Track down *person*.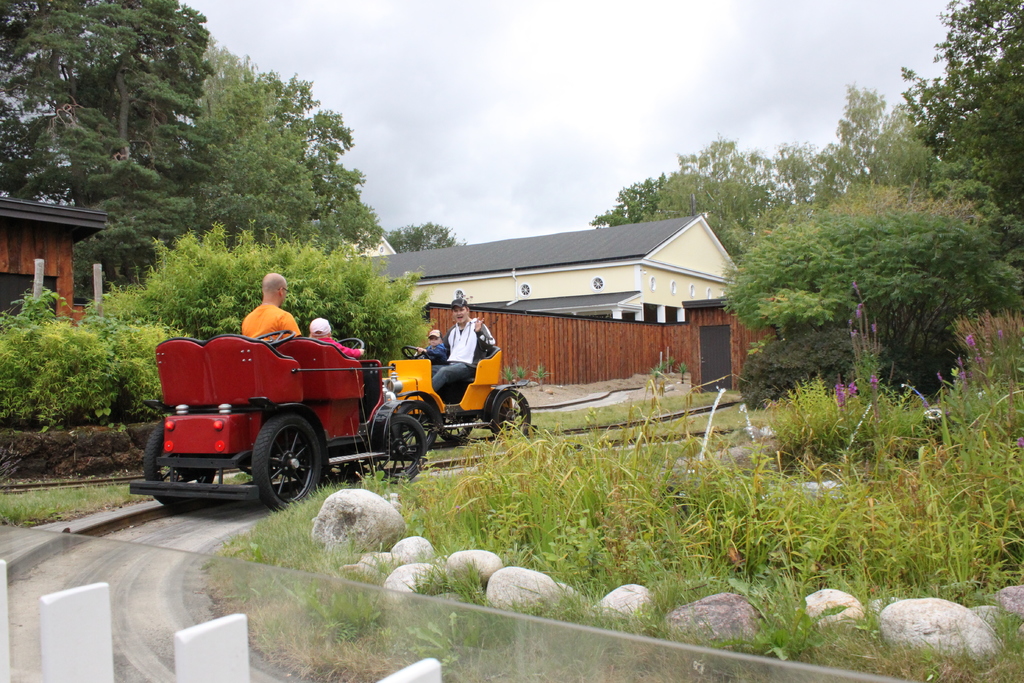
Tracked to Rect(224, 285, 304, 360).
